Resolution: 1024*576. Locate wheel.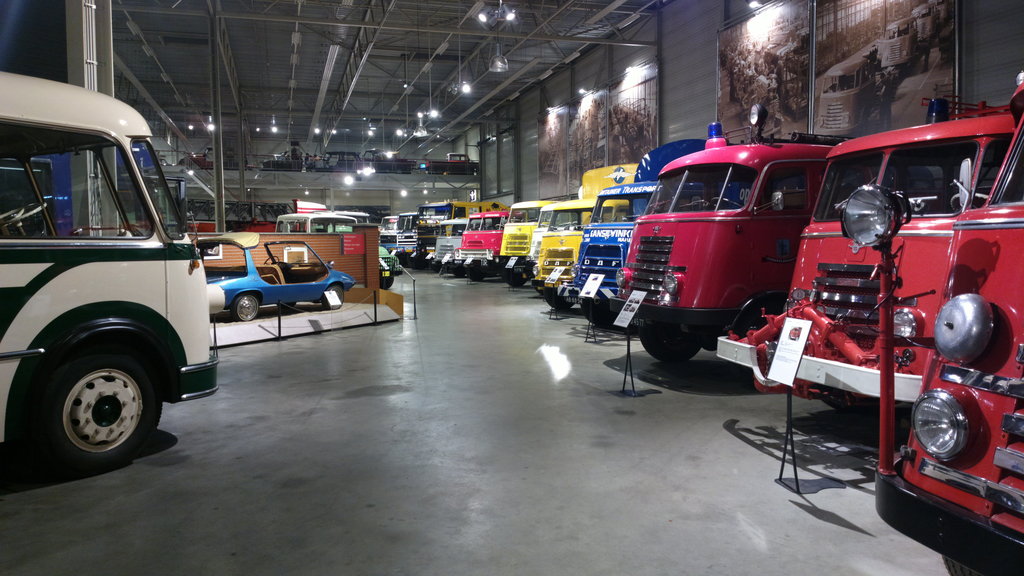
box(547, 289, 576, 311).
